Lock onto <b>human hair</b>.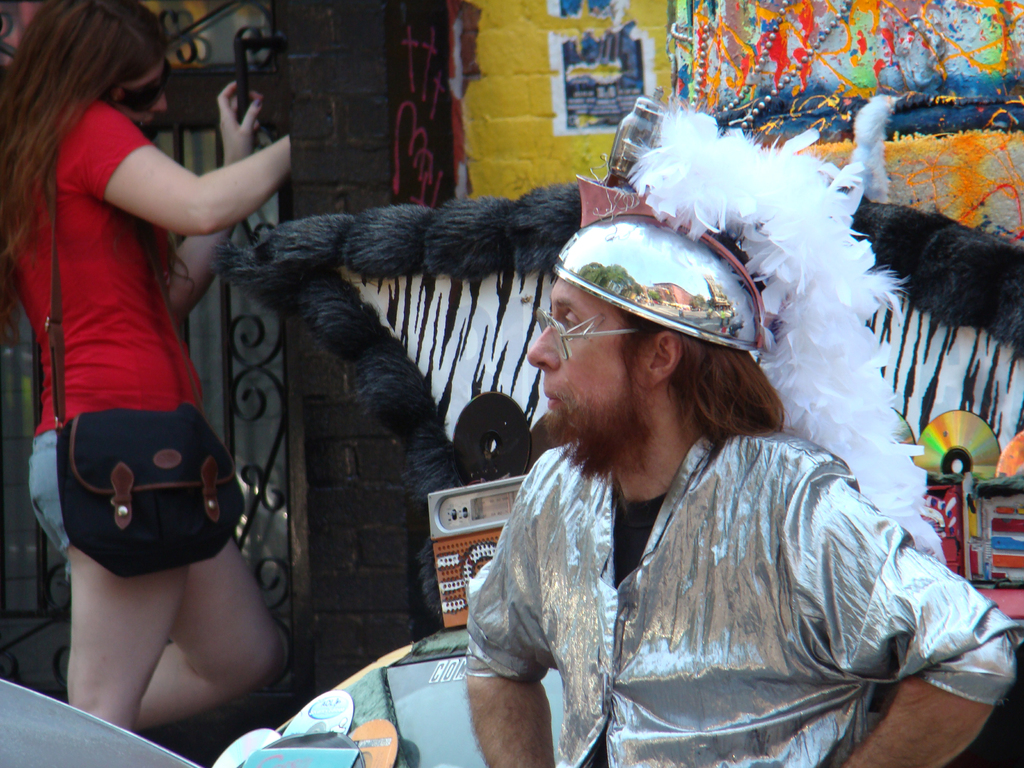
Locked: [x1=624, y1=328, x2=789, y2=452].
